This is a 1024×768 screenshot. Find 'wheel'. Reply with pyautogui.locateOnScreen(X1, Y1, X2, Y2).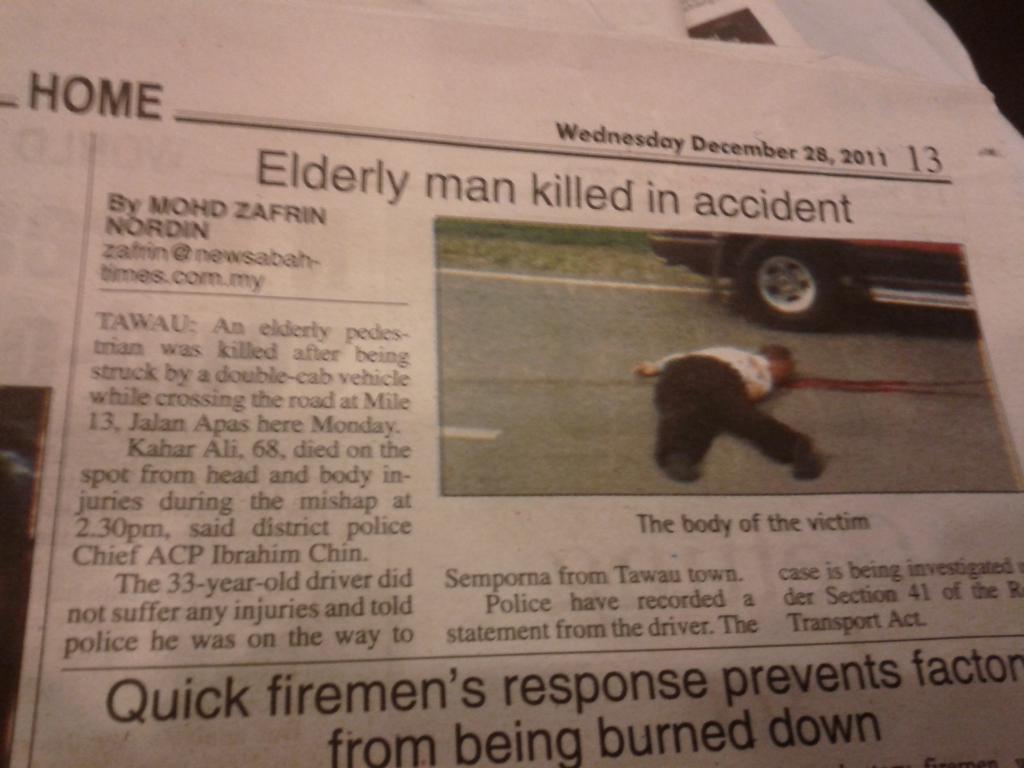
pyautogui.locateOnScreen(740, 220, 831, 336).
